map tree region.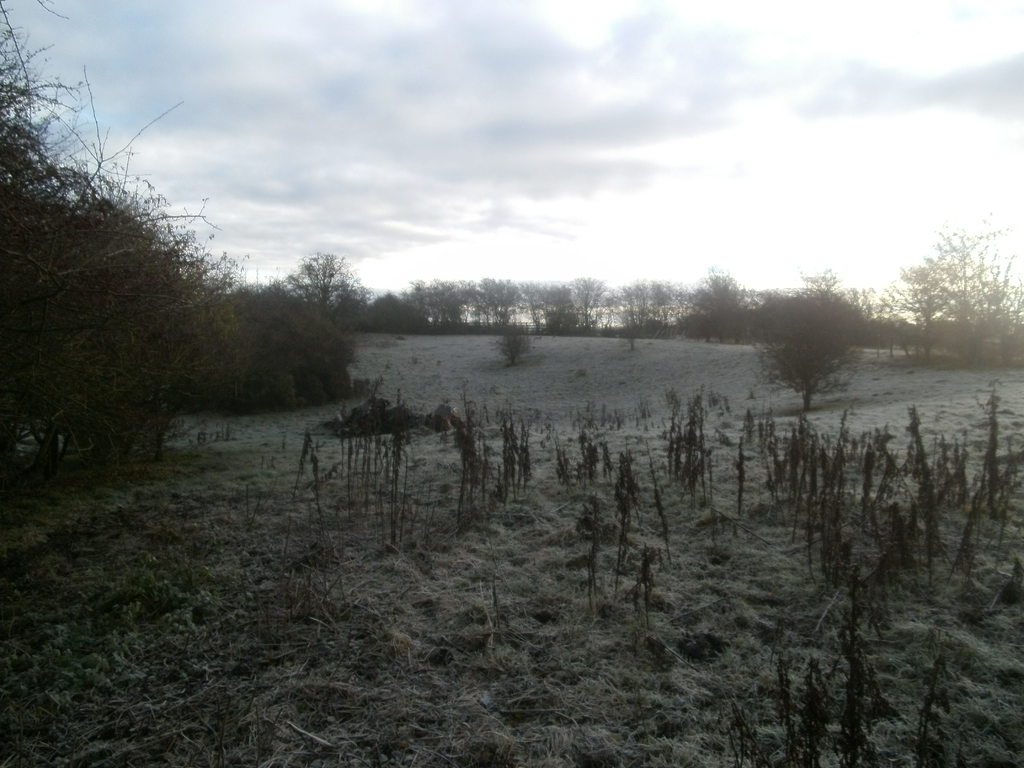
Mapped to {"x1": 749, "y1": 270, "x2": 871, "y2": 414}.
